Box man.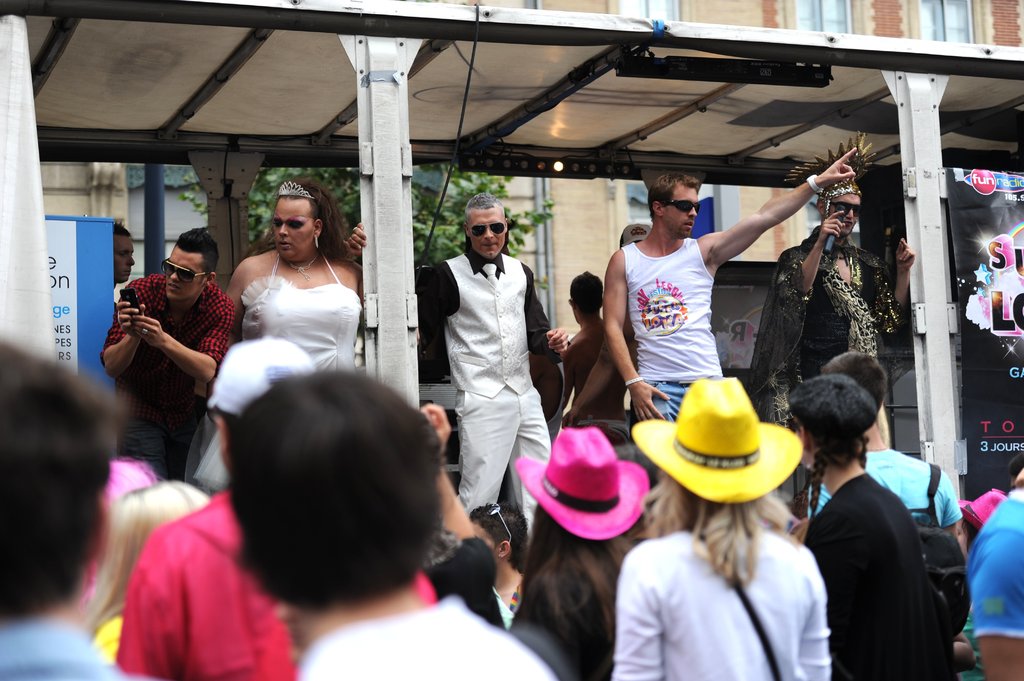
bbox=[426, 177, 564, 559].
